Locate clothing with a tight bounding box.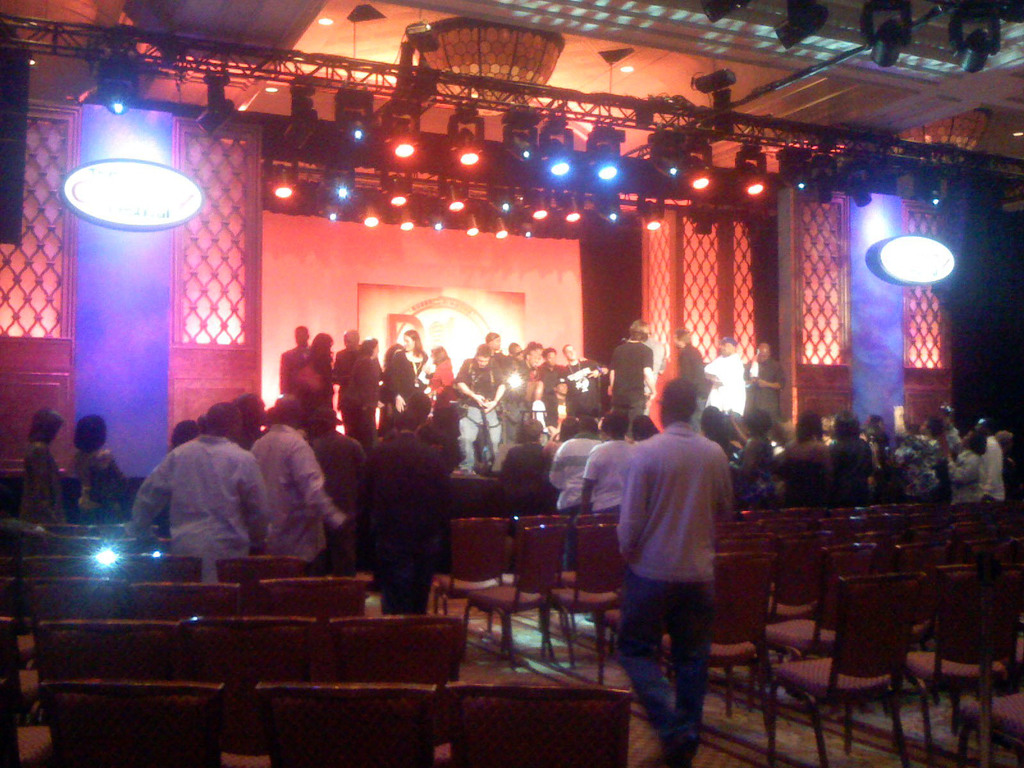
region(22, 442, 72, 526).
